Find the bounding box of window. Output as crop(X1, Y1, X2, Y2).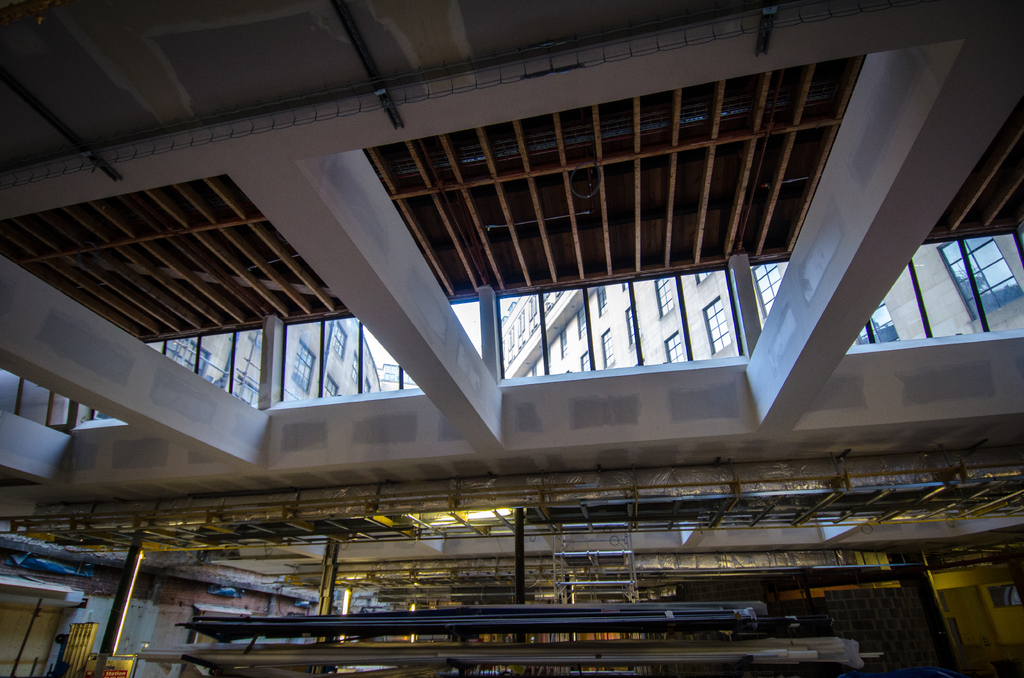
crop(655, 274, 671, 318).
